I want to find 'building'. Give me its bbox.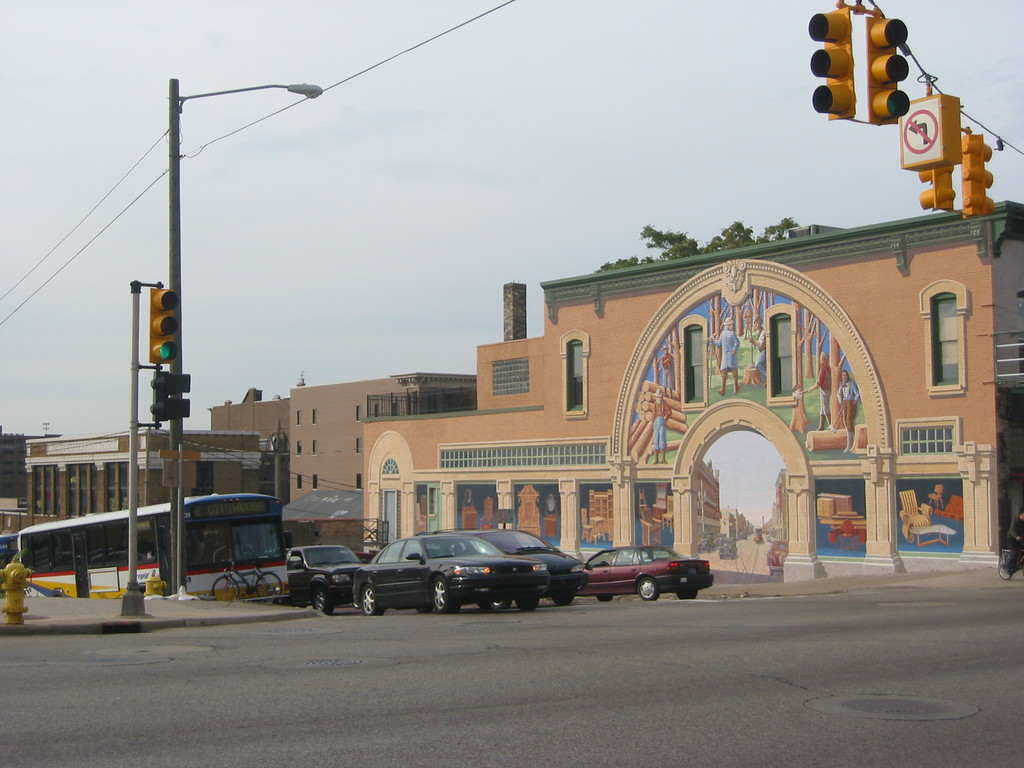
locate(282, 381, 477, 557).
